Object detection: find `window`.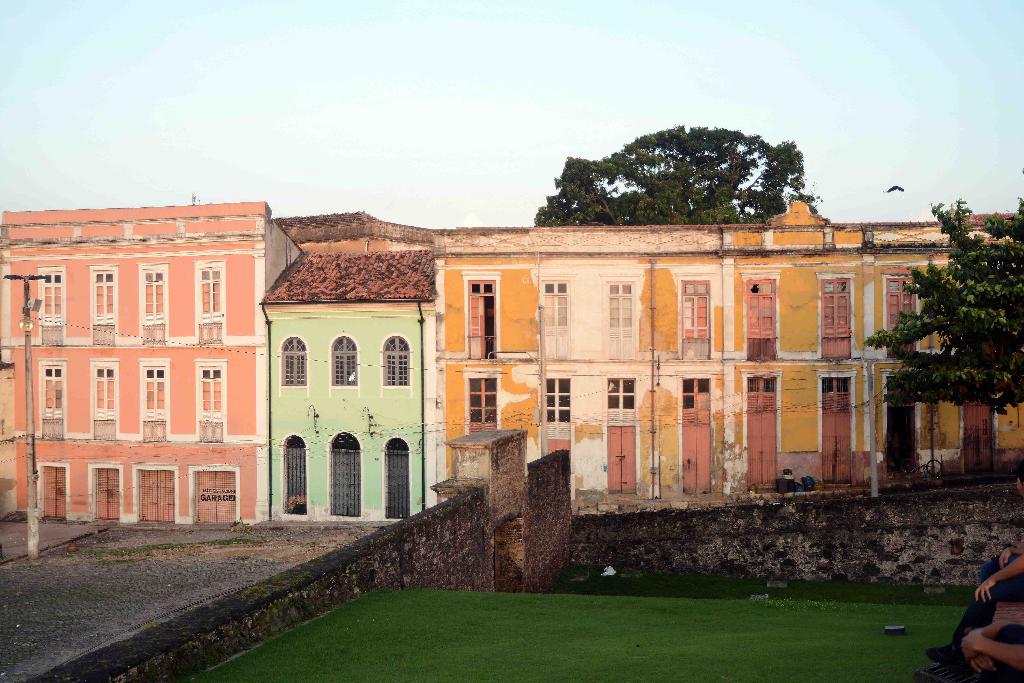
<bbox>89, 267, 120, 347</bbox>.
